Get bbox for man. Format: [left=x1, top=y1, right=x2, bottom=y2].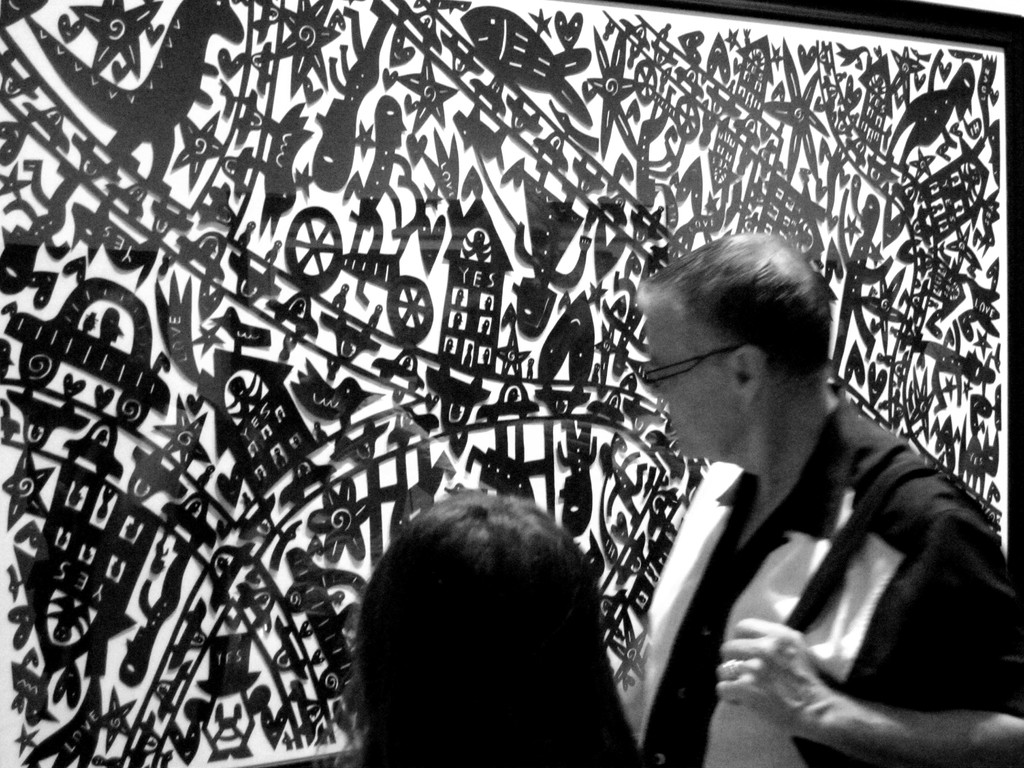
[left=634, top=232, right=1023, bottom=767].
